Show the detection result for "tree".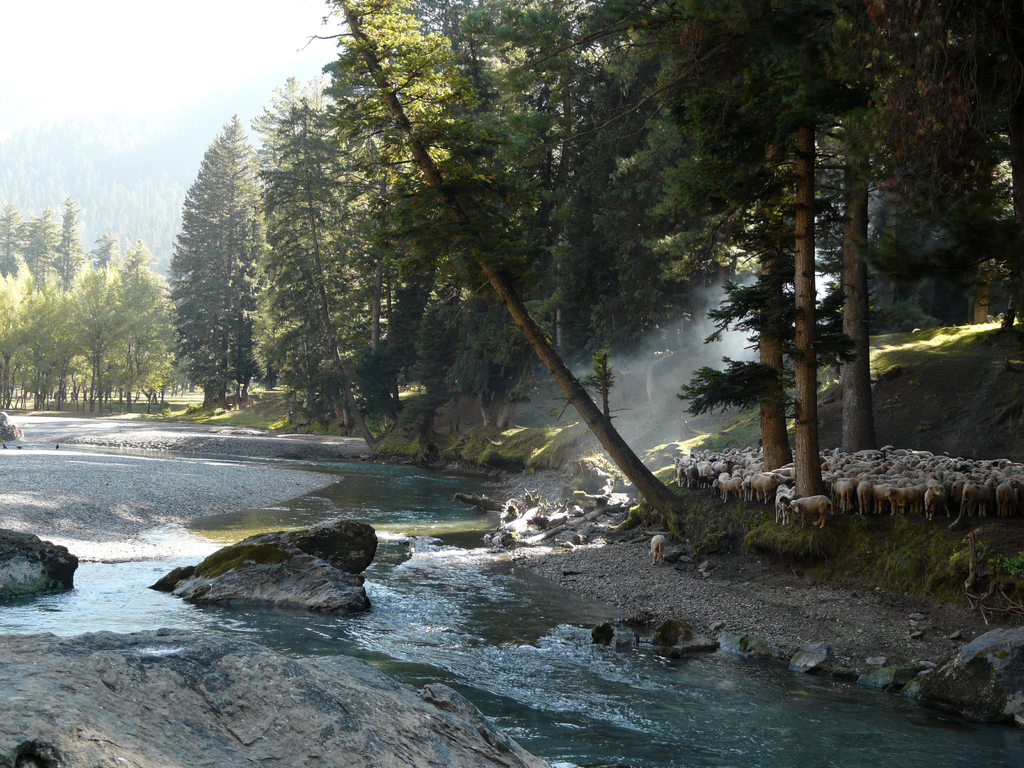
BBox(54, 192, 87, 294).
